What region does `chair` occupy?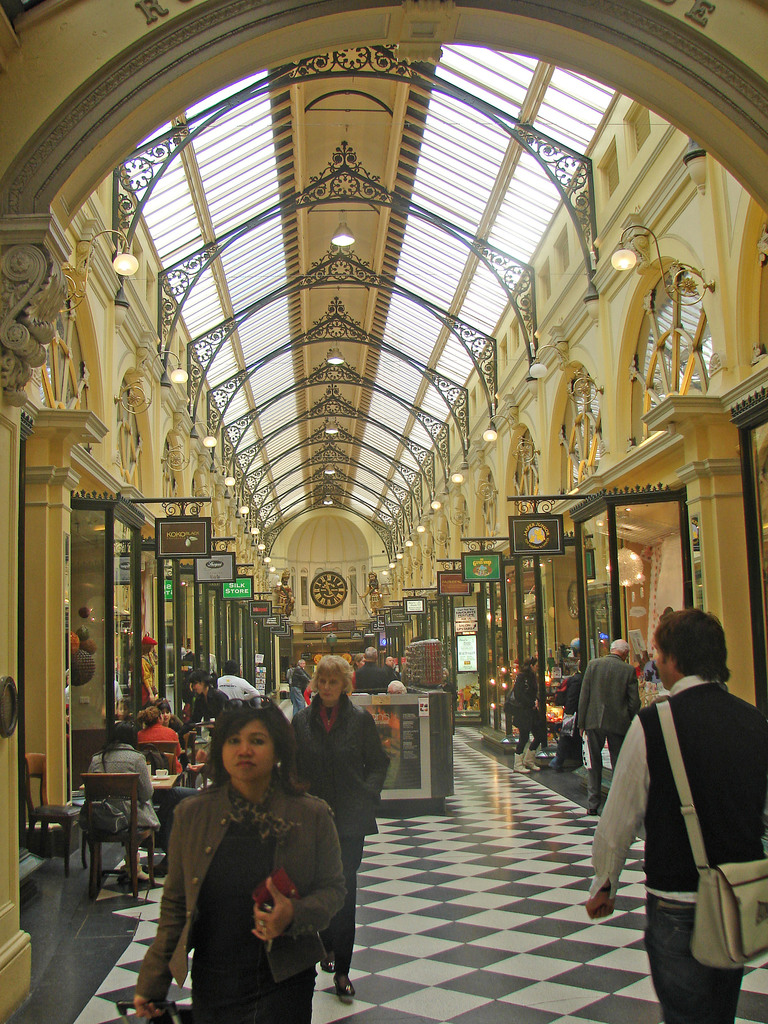
crop(82, 771, 159, 900).
